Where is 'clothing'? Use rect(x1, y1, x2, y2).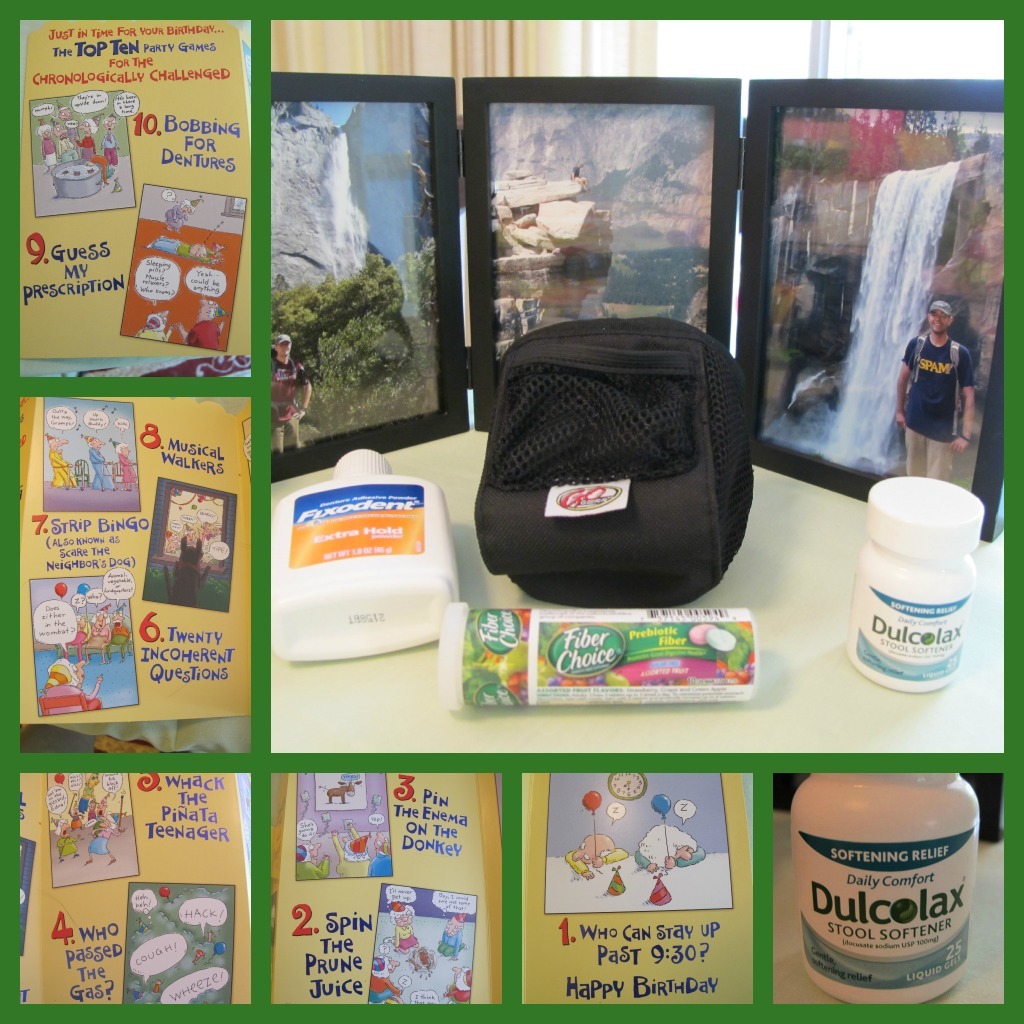
rect(111, 622, 132, 649).
